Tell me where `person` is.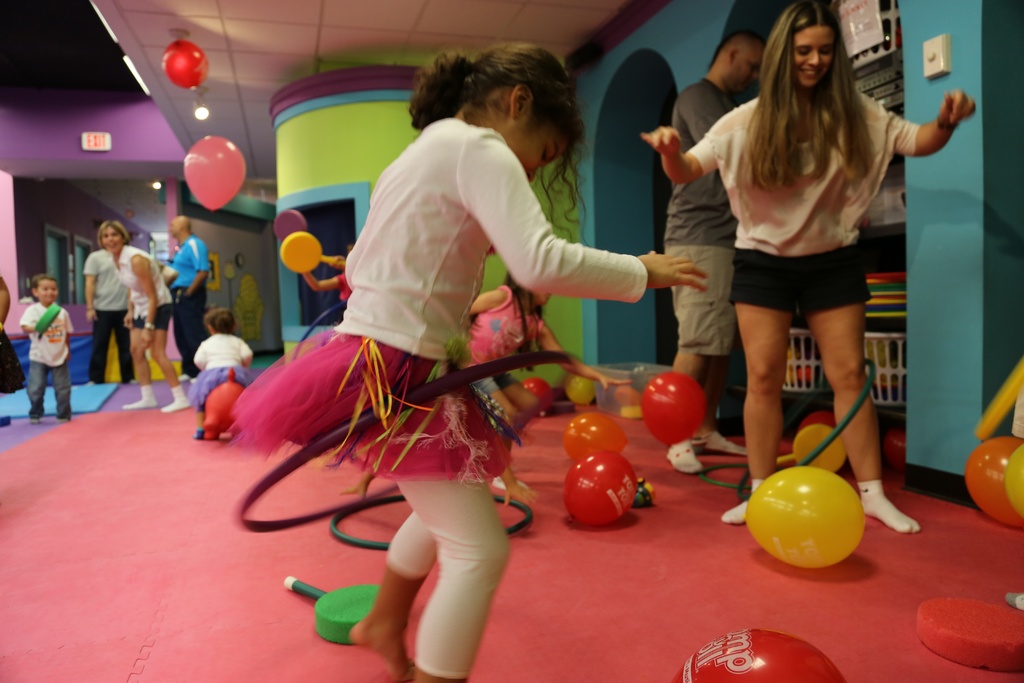
`person` is at detection(10, 263, 75, 418).
